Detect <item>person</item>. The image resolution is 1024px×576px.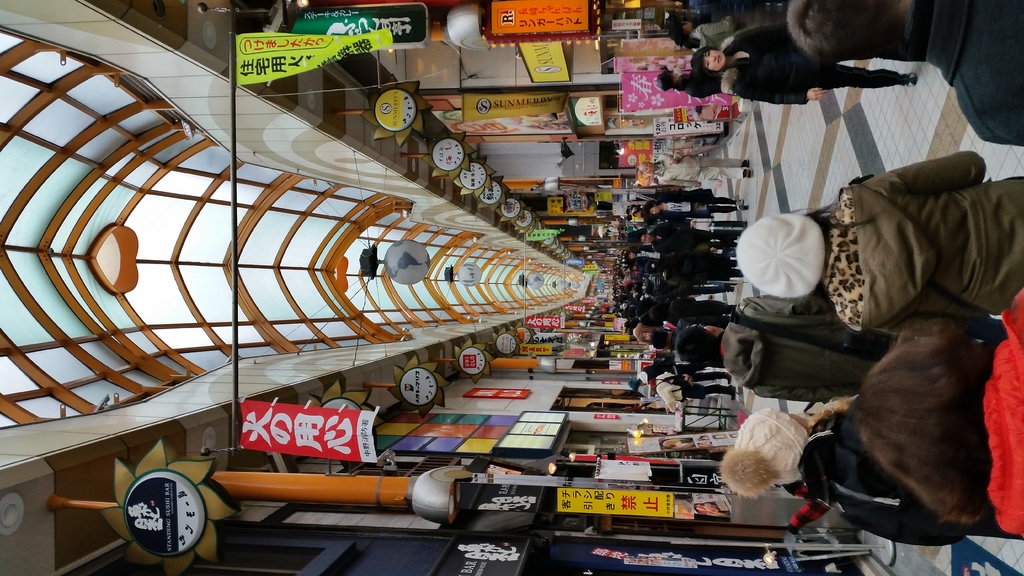
(674, 294, 883, 404).
